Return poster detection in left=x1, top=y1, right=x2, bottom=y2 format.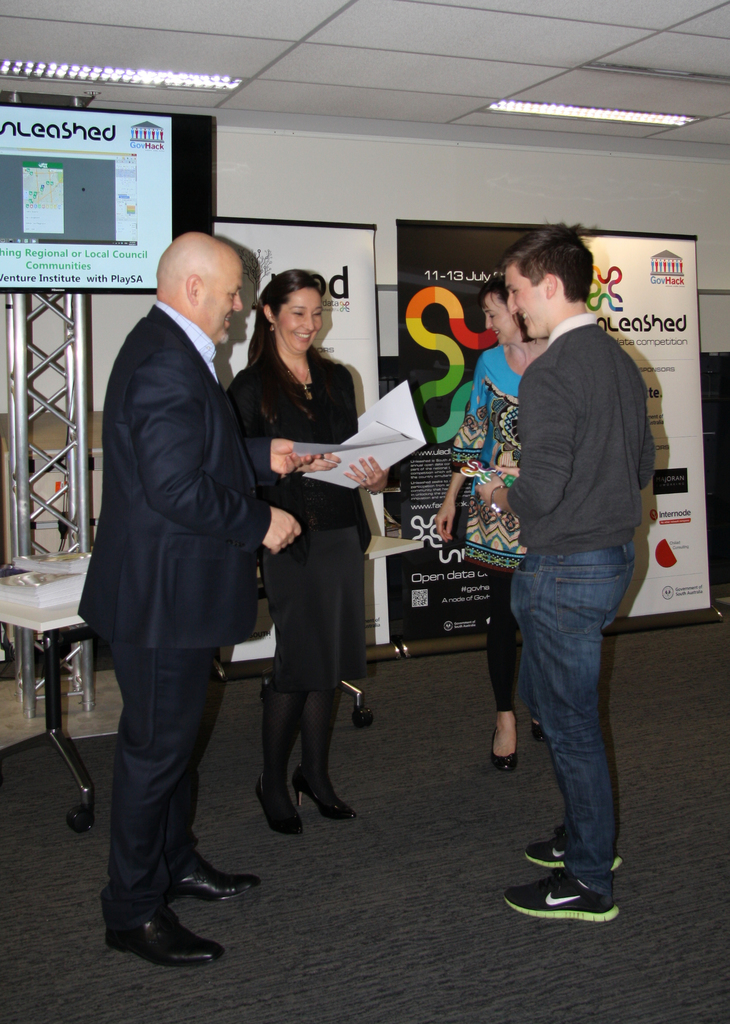
left=388, top=215, right=717, bottom=655.
